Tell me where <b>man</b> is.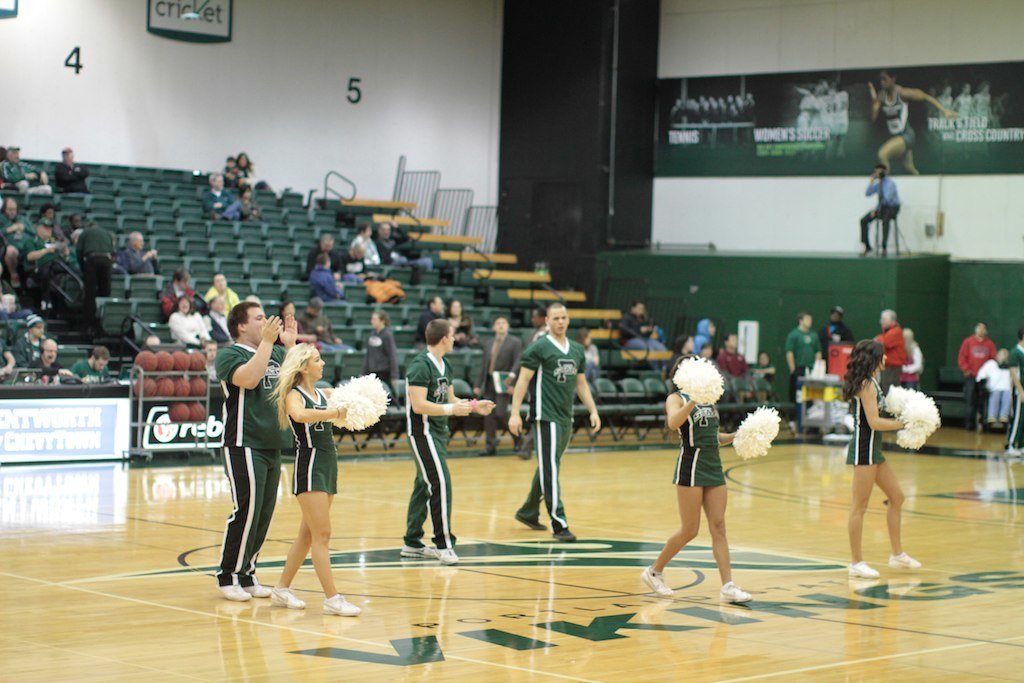
<b>man</b> is at [373,221,435,271].
